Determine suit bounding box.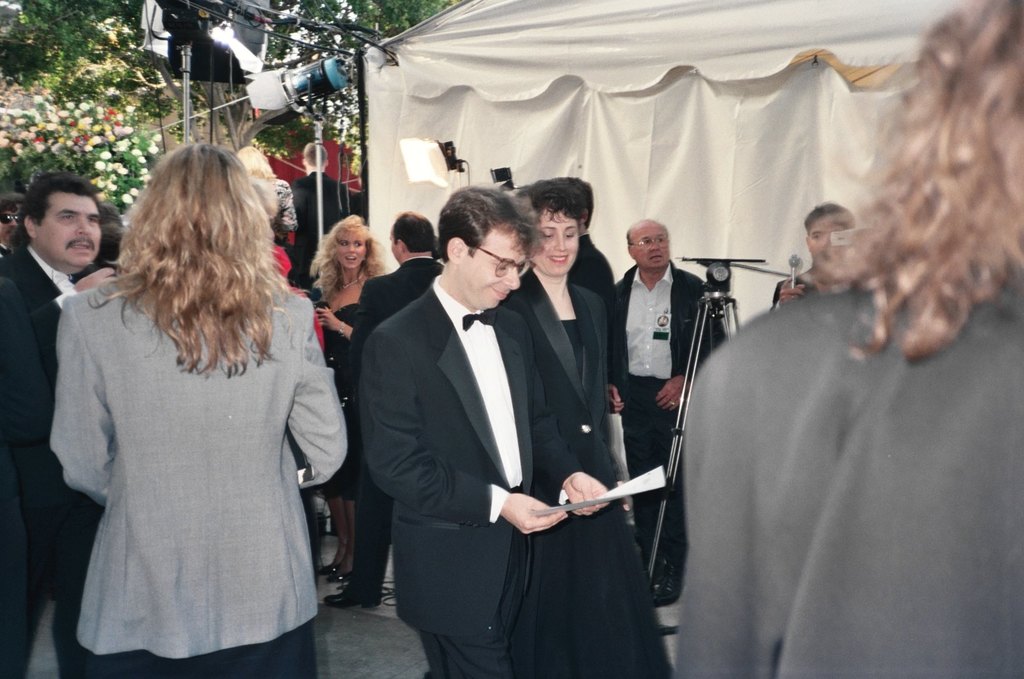
Determined: [343,255,445,606].
